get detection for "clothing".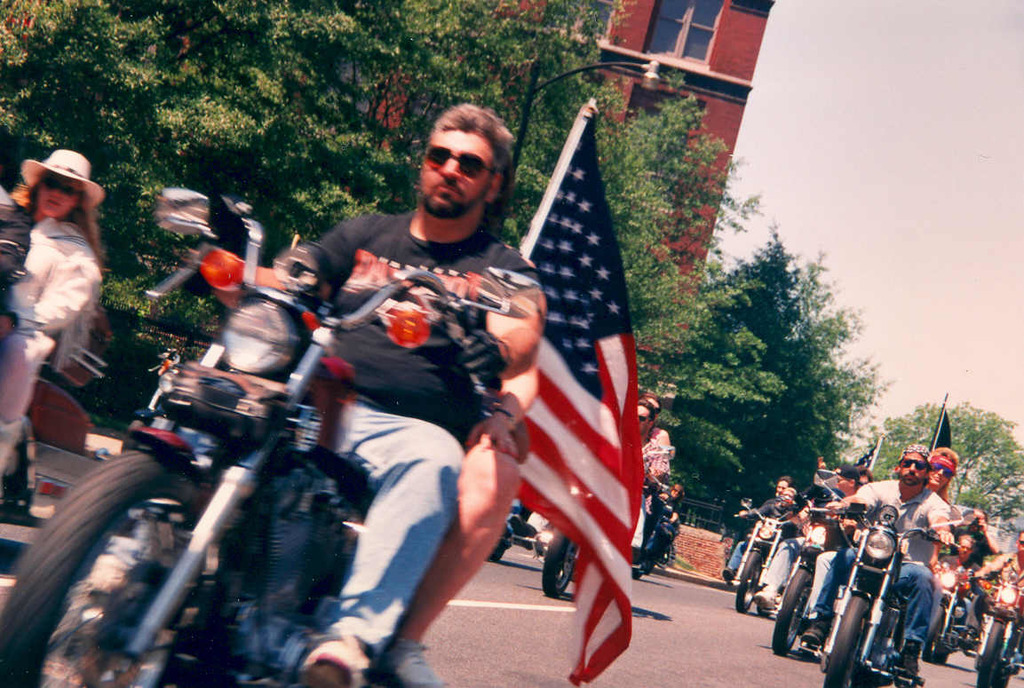
Detection: 2,194,27,283.
